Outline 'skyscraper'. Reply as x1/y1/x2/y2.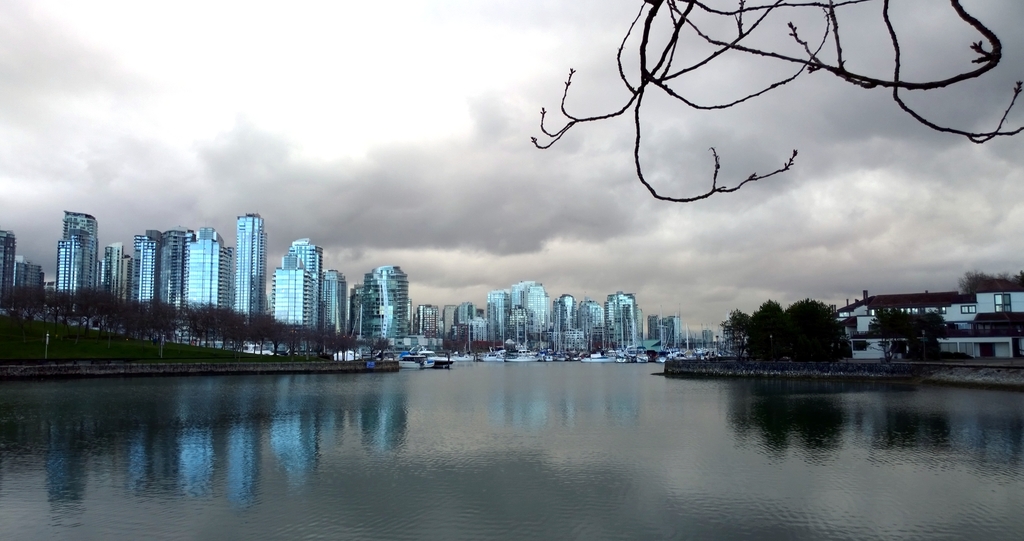
653/309/683/349.
